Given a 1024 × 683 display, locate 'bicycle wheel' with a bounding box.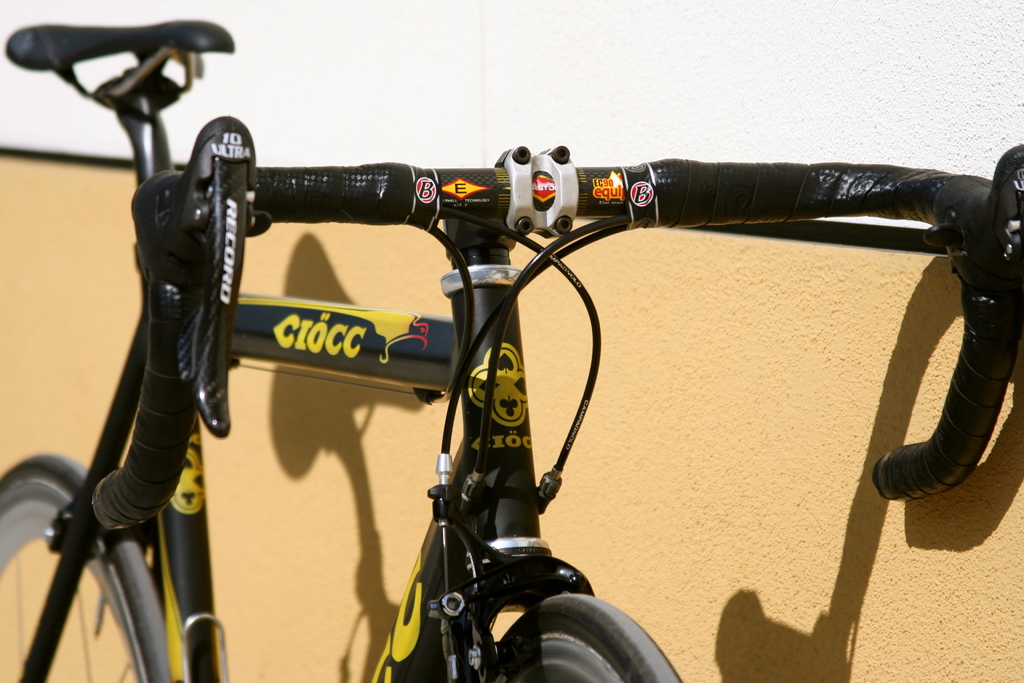
Located: region(501, 585, 685, 682).
